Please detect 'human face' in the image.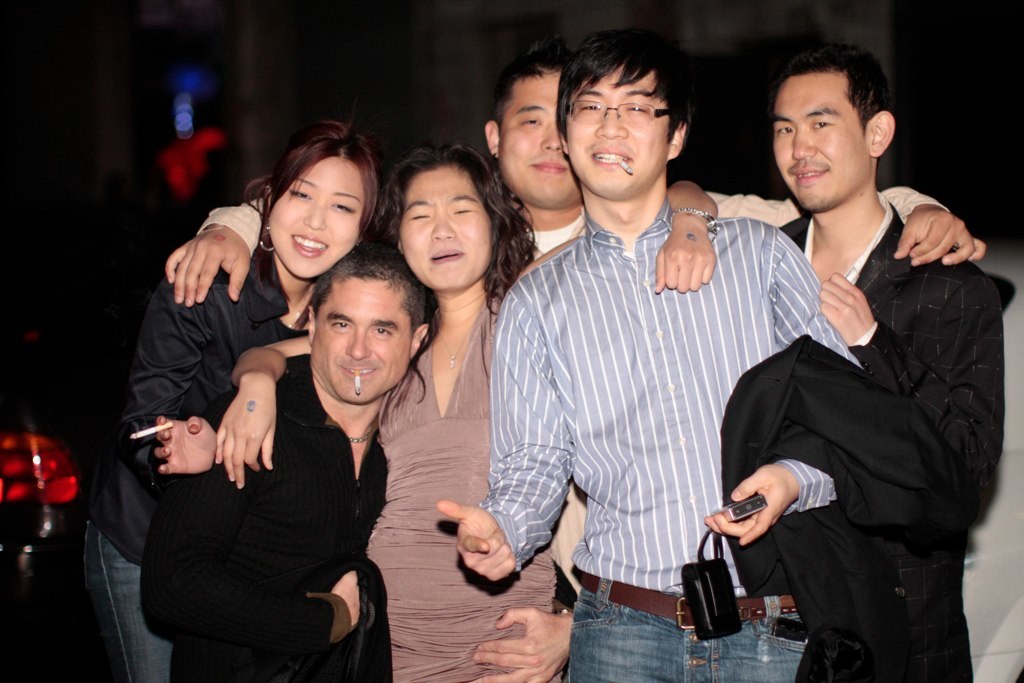
BBox(264, 159, 359, 276).
